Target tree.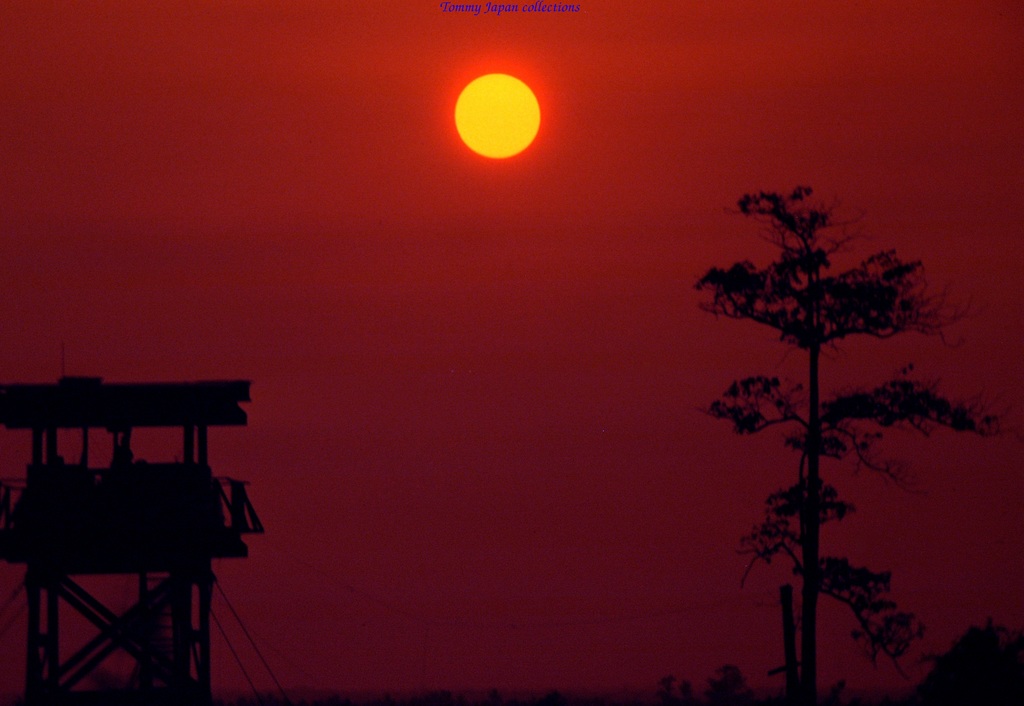
Target region: bbox(700, 153, 966, 682).
